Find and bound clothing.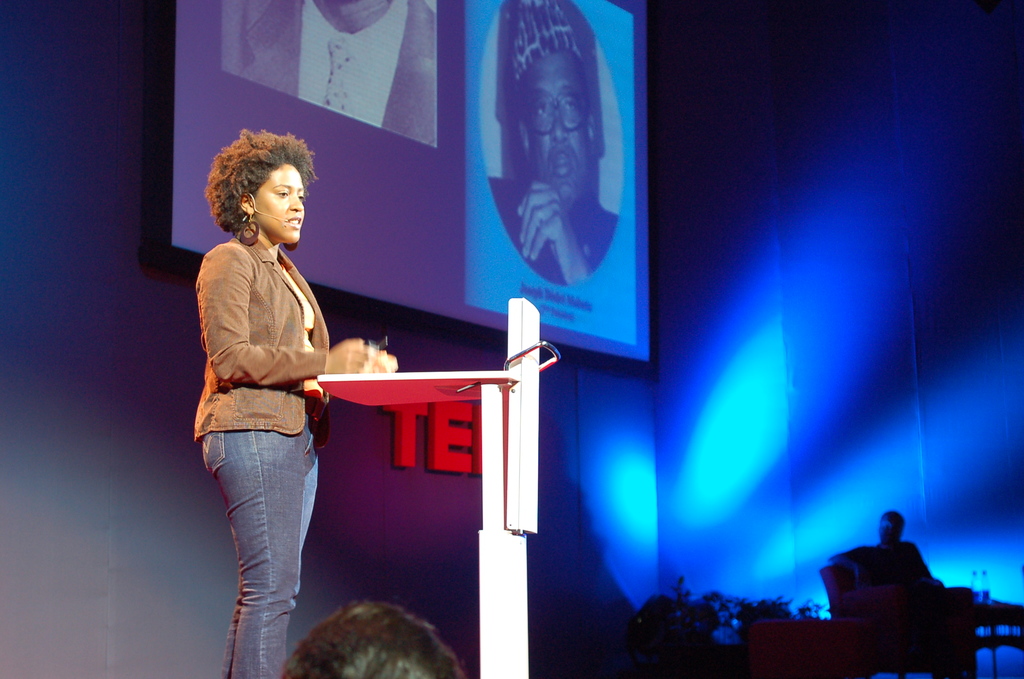
Bound: {"left": 486, "top": 176, "right": 612, "bottom": 290}.
